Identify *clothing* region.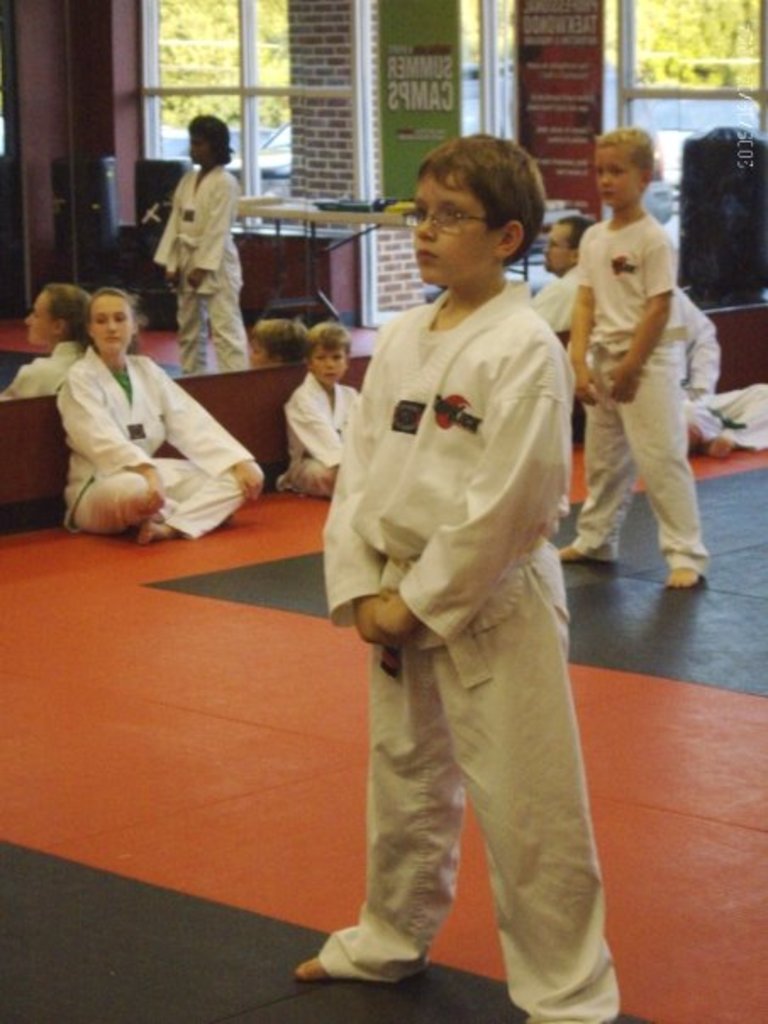
Region: Rect(161, 147, 266, 390).
